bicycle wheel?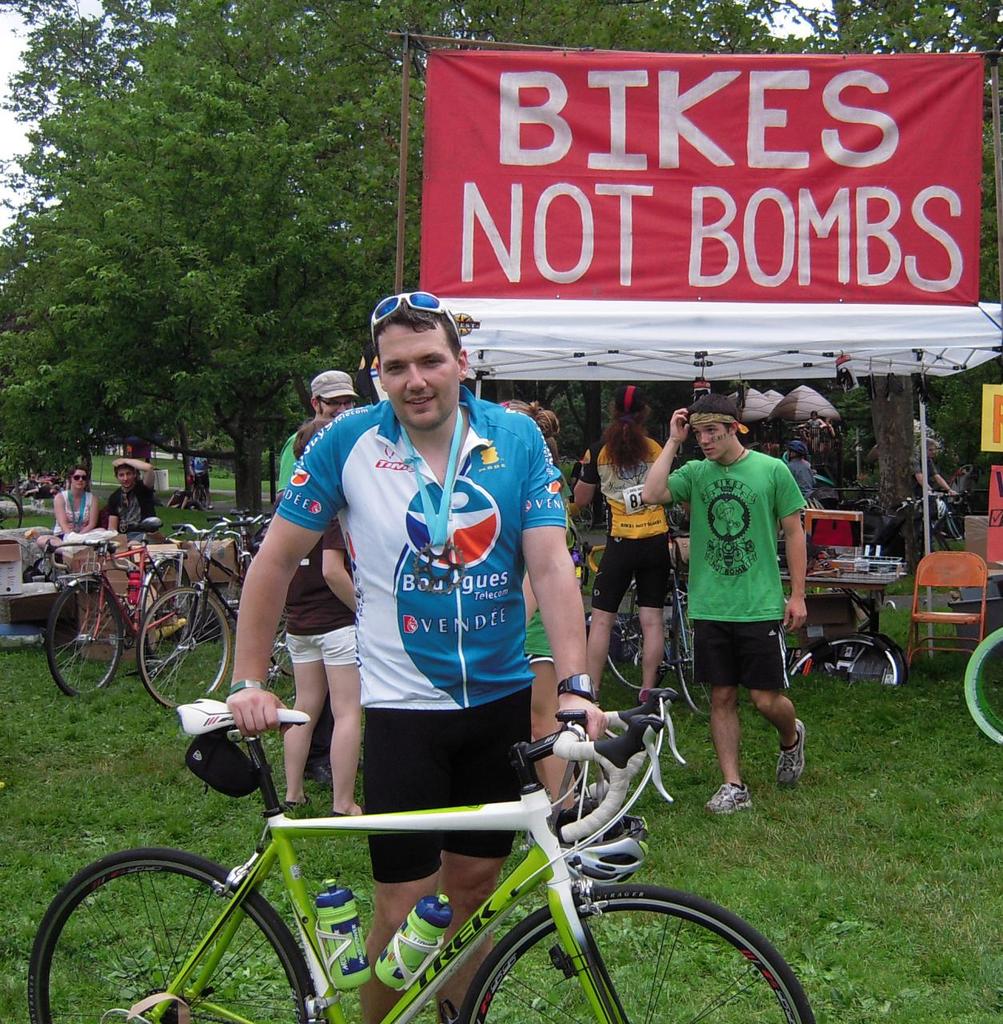
[left=601, top=582, right=673, bottom=691]
